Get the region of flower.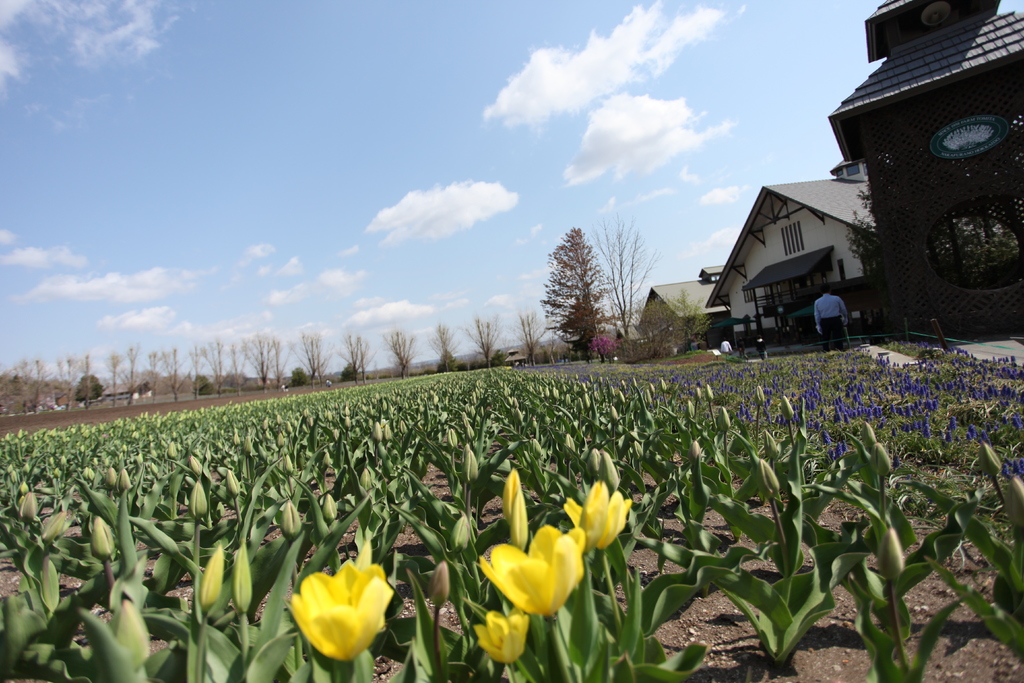
x1=1004, y1=478, x2=1023, y2=525.
